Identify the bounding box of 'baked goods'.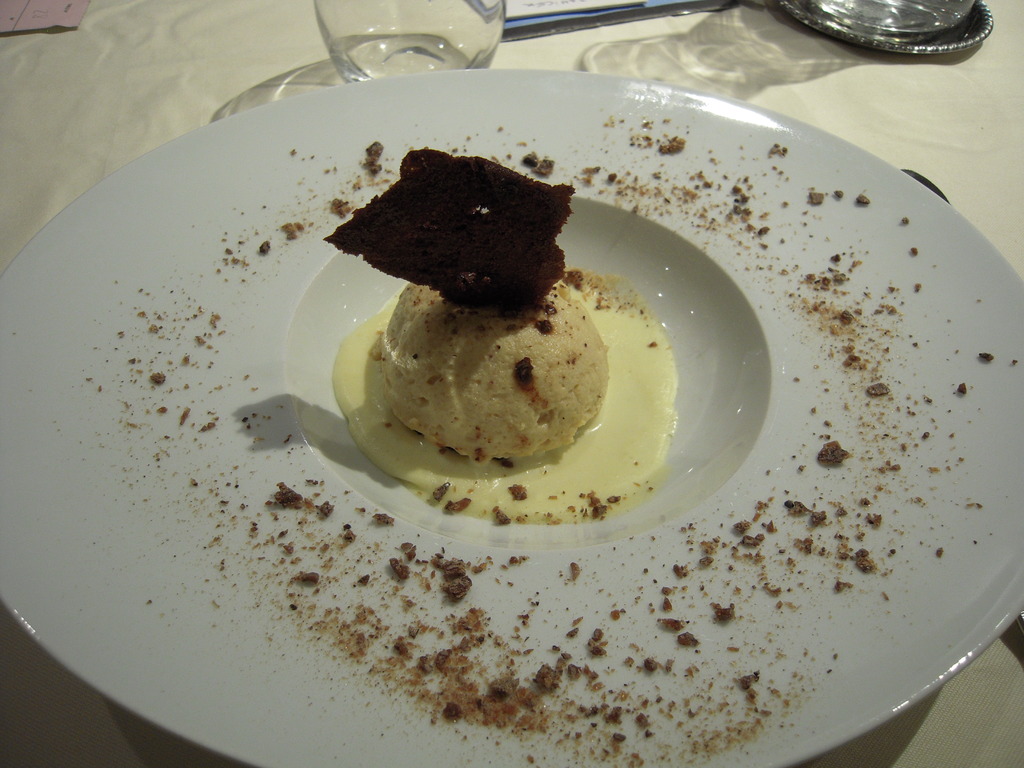
<region>322, 151, 609, 463</region>.
